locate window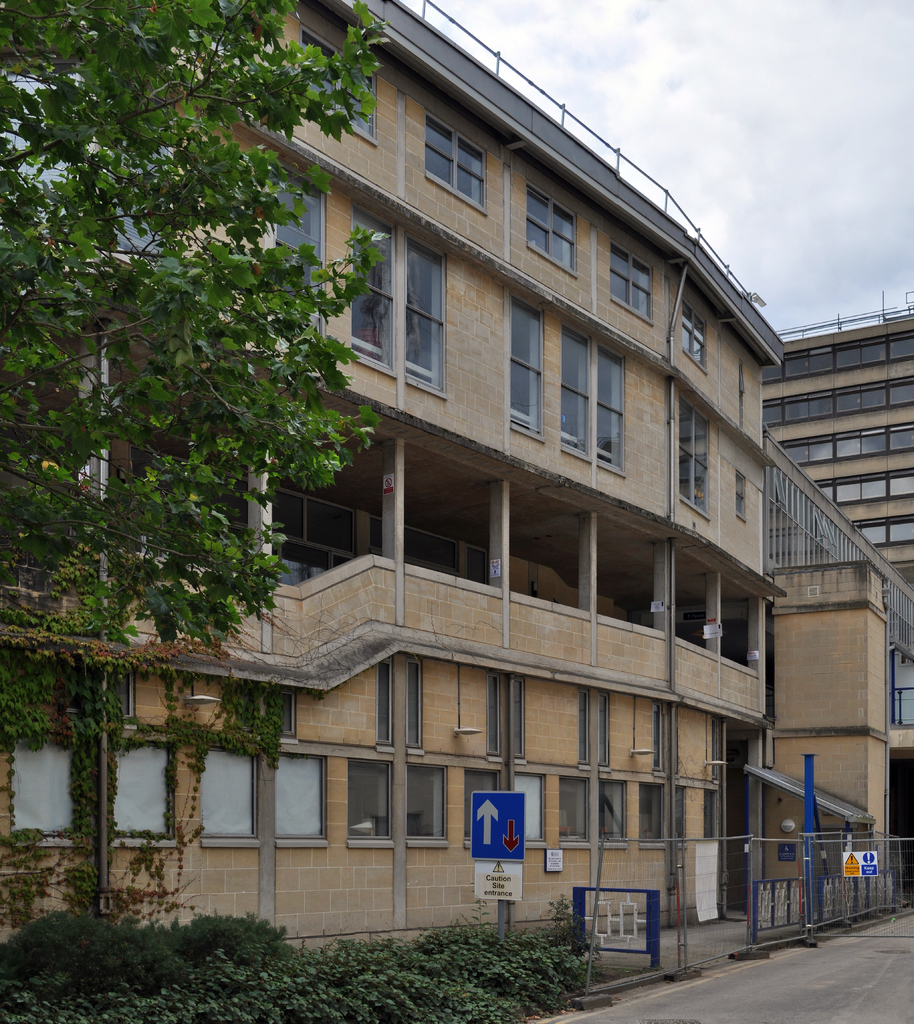
(600, 779, 628, 840)
